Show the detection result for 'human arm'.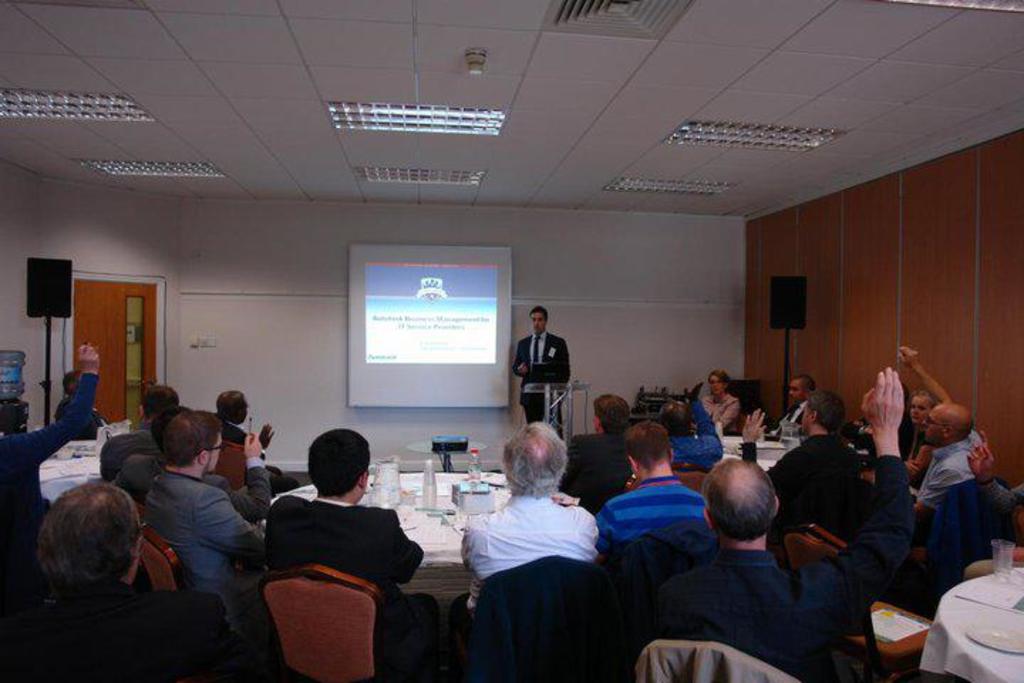
(219, 428, 272, 528).
